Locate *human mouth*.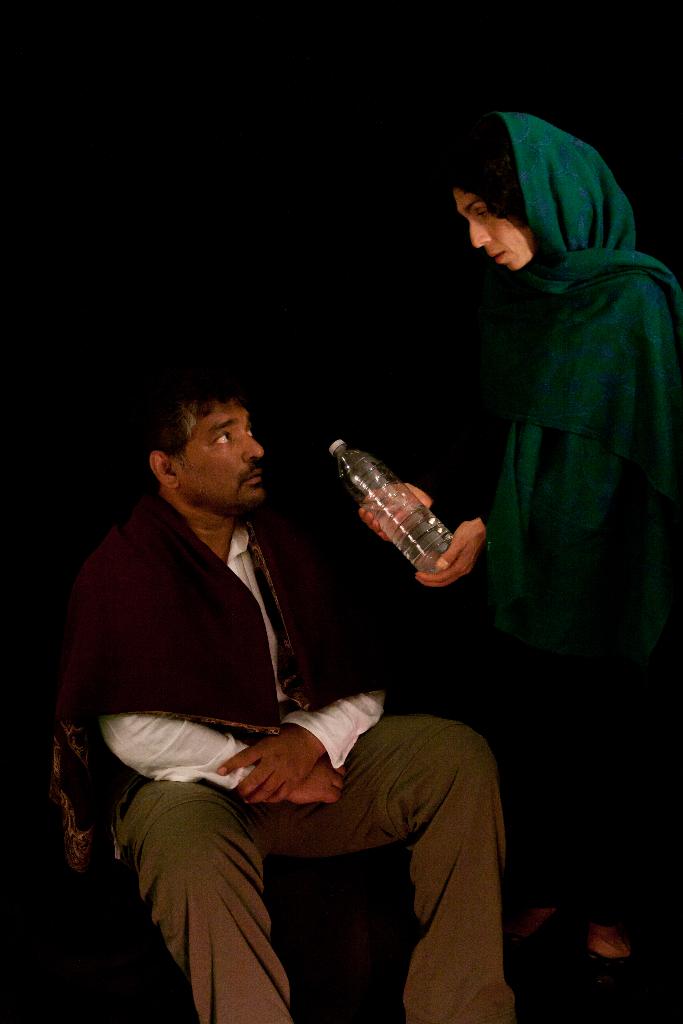
Bounding box: left=486, top=247, right=511, bottom=265.
